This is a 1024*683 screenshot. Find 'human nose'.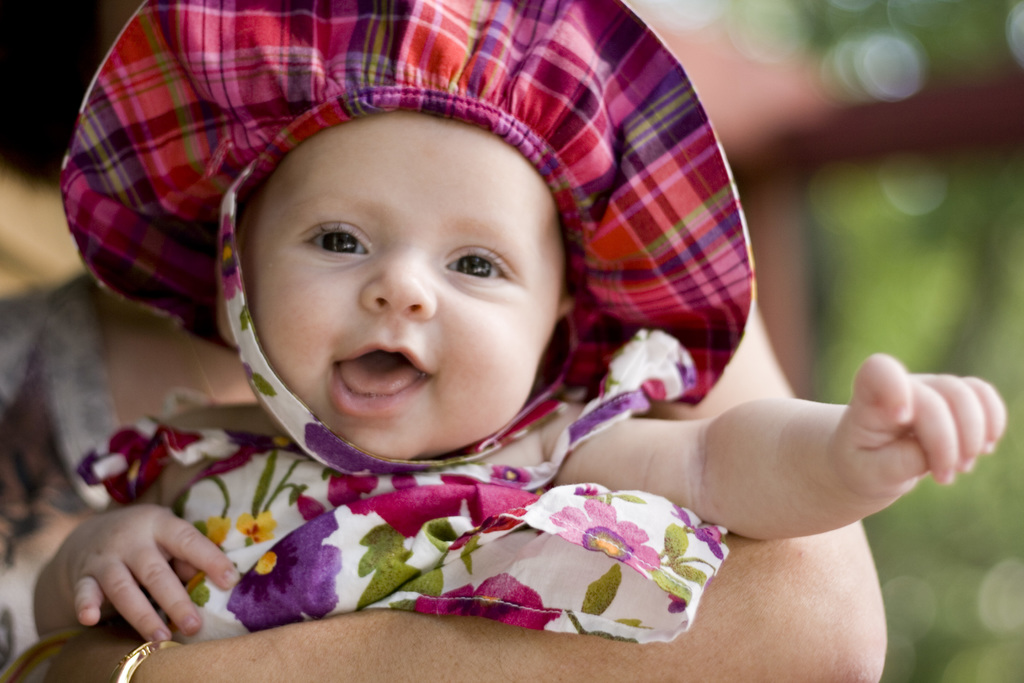
Bounding box: [355, 236, 440, 316].
